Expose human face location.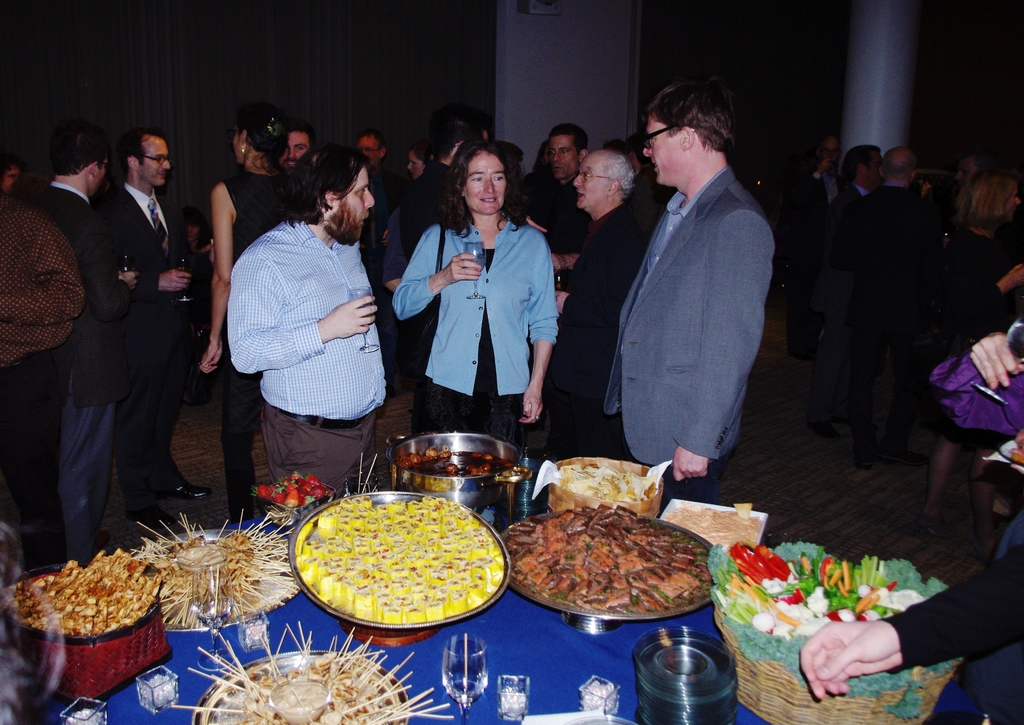
Exposed at rect(139, 141, 170, 189).
